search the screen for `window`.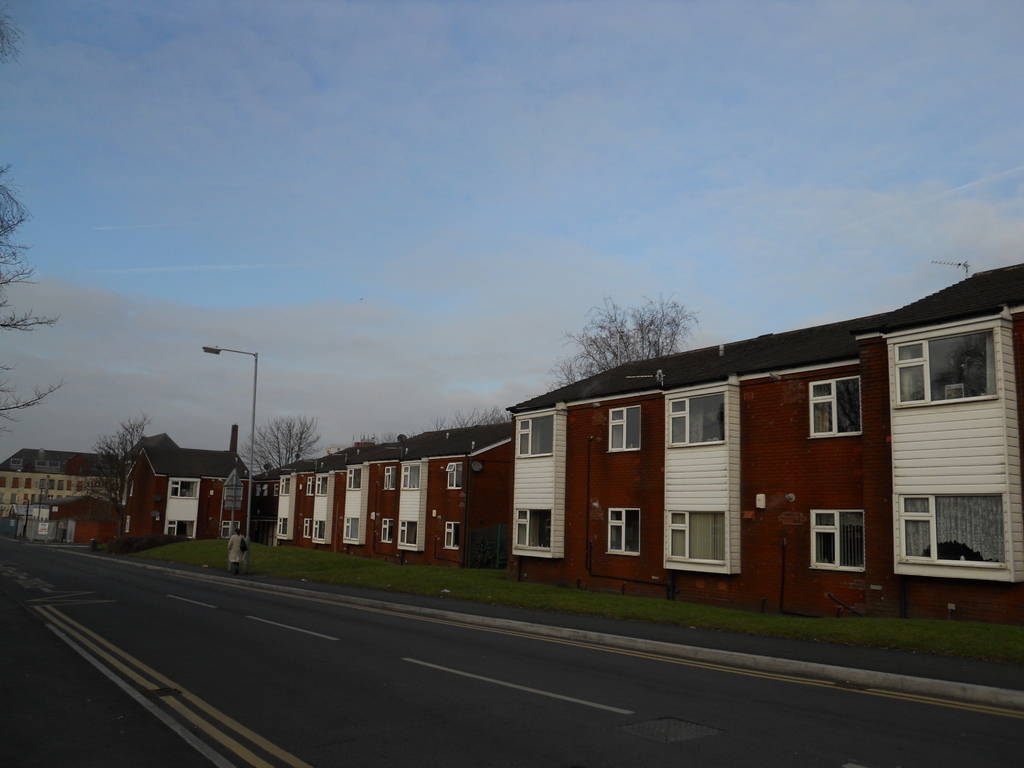
Found at (275, 486, 280, 500).
